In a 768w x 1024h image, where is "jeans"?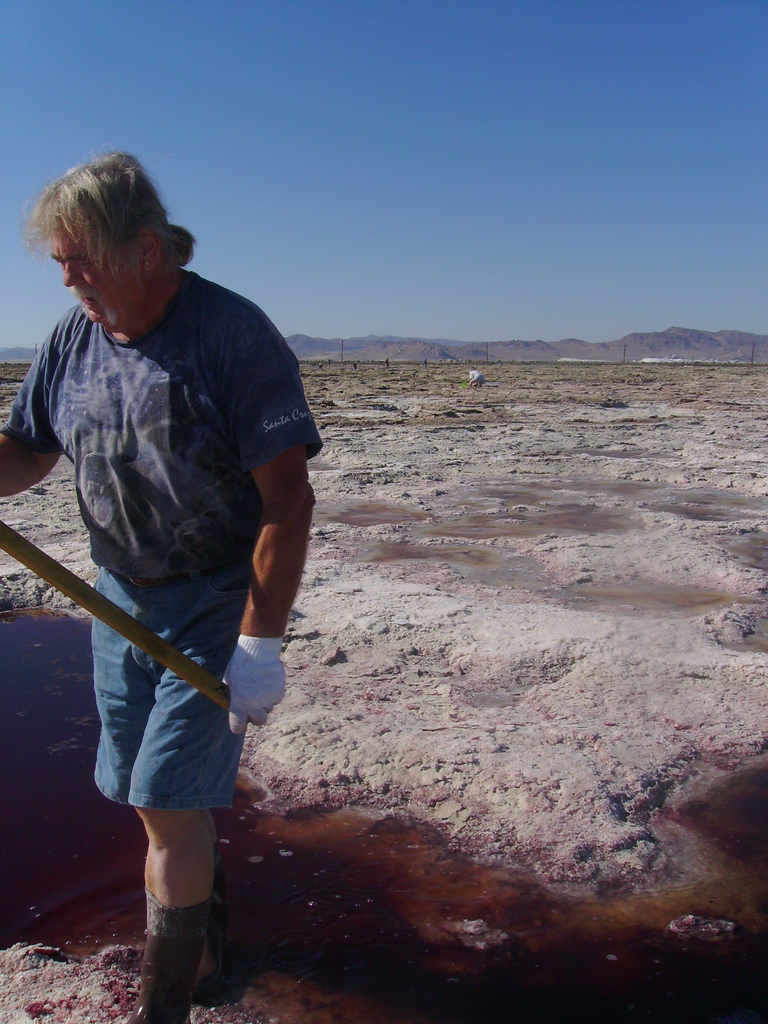
detection(77, 698, 265, 833).
